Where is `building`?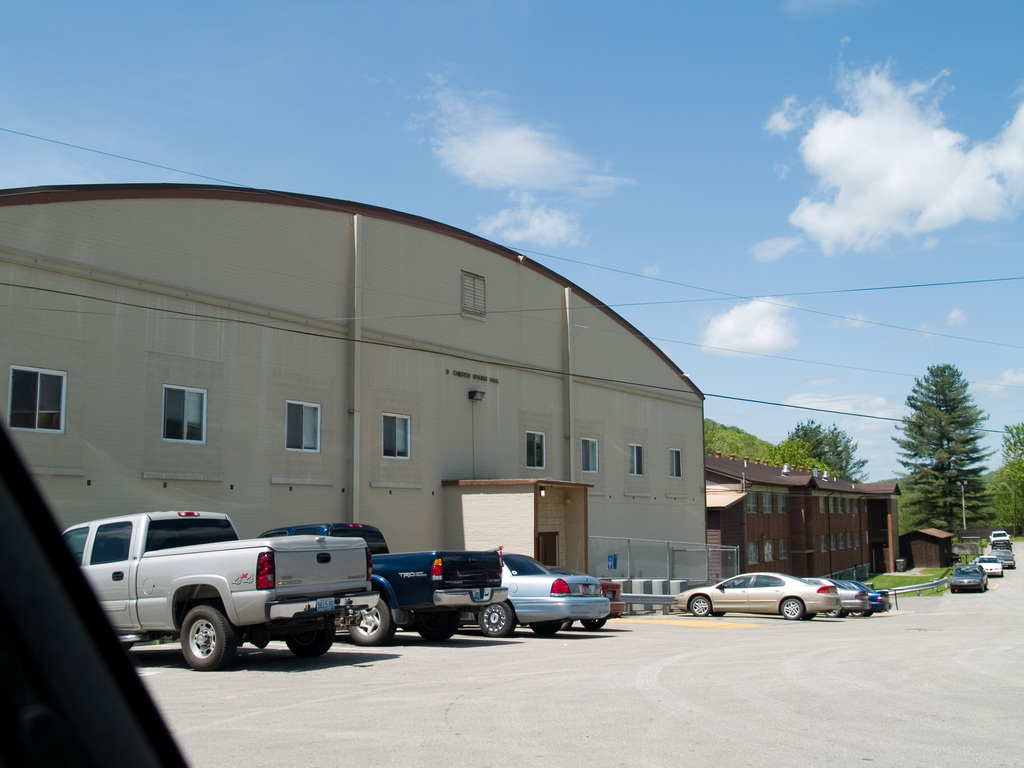
l=706, t=451, r=900, b=582.
